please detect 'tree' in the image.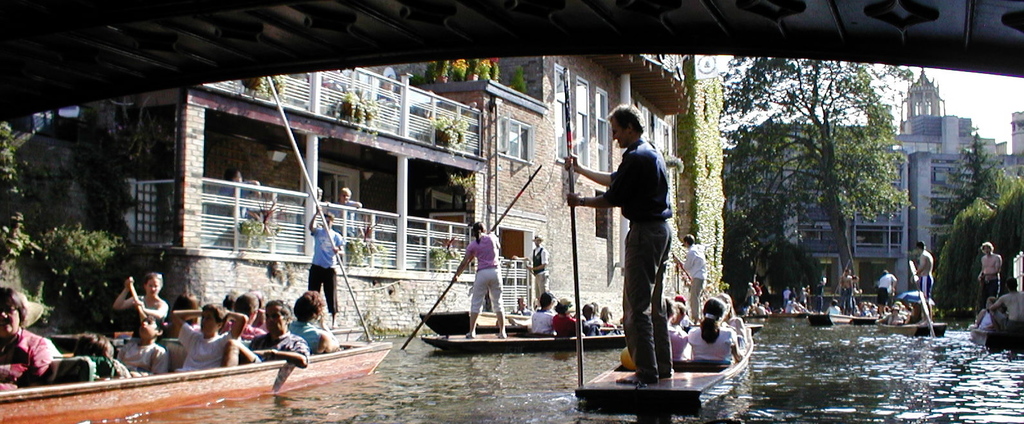
{"x1": 927, "y1": 127, "x2": 1004, "y2": 240}.
